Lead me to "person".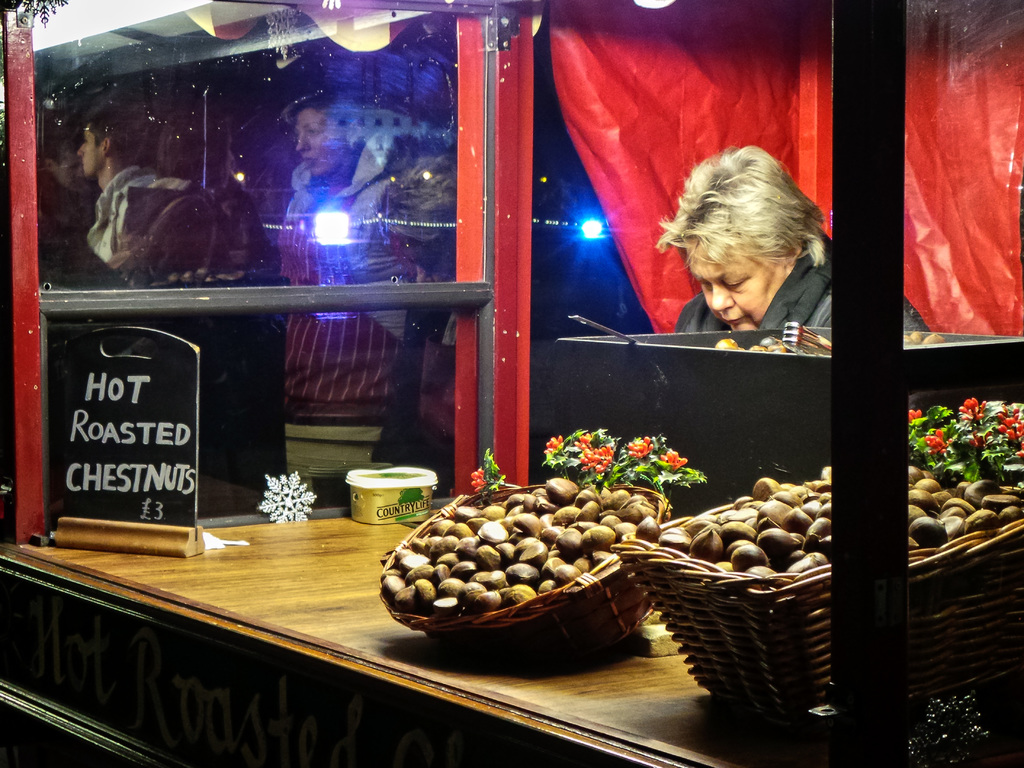
Lead to detection(652, 123, 844, 391).
